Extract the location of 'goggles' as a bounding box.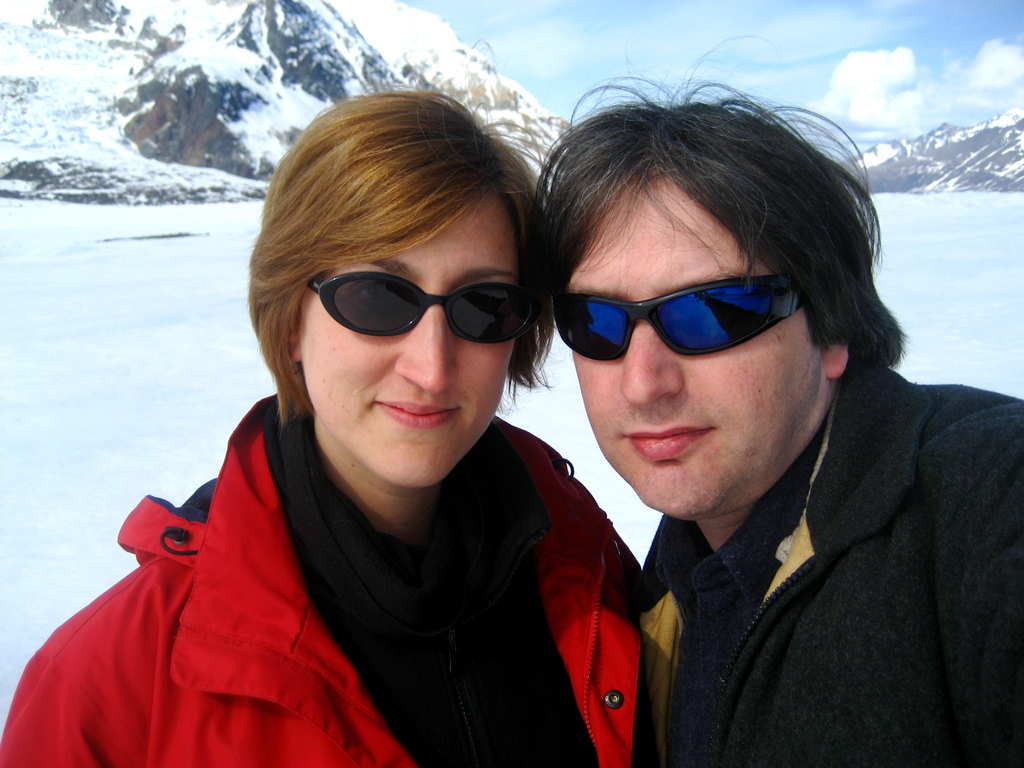
detection(304, 269, 546, 346).
